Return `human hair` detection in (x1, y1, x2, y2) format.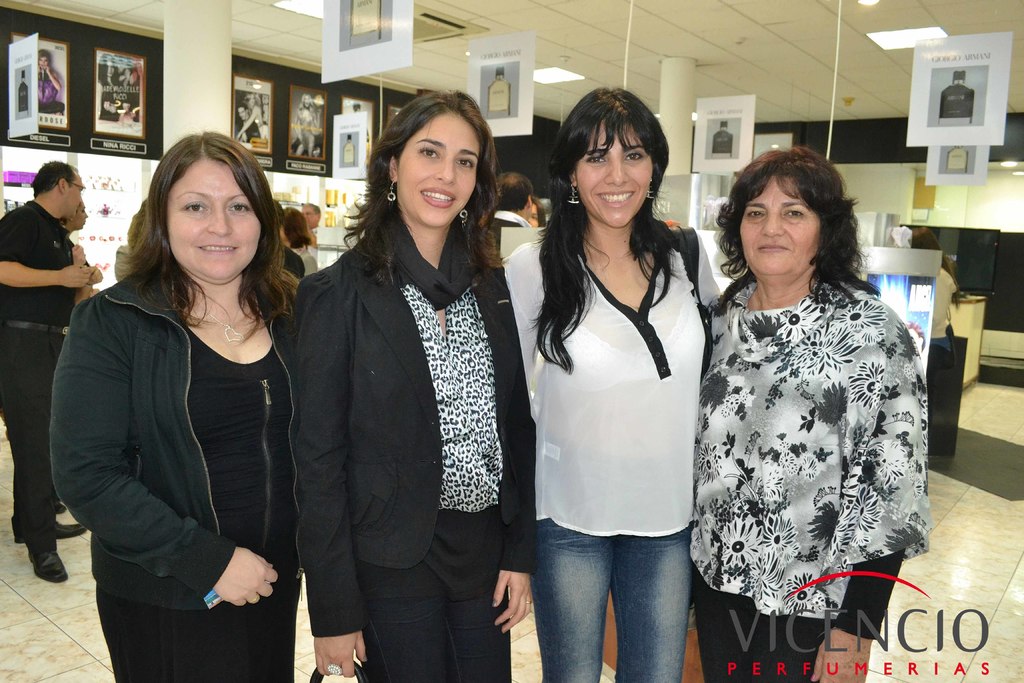
(714, 146, 834, 305).
